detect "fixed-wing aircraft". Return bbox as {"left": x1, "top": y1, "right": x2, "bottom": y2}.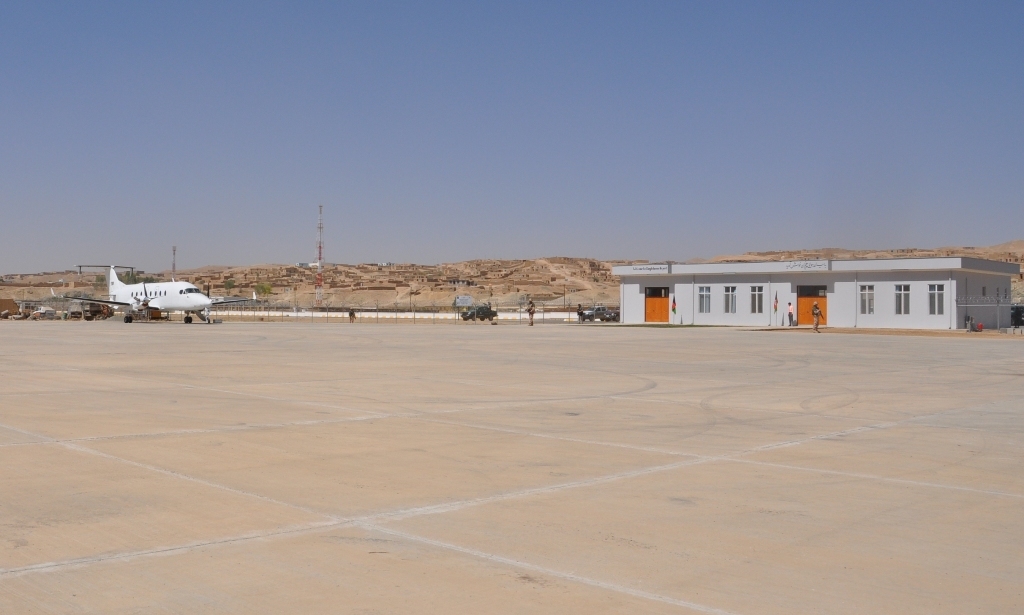
{"left": 59, "top": 254, "right": 231, "bottom": 323}.
